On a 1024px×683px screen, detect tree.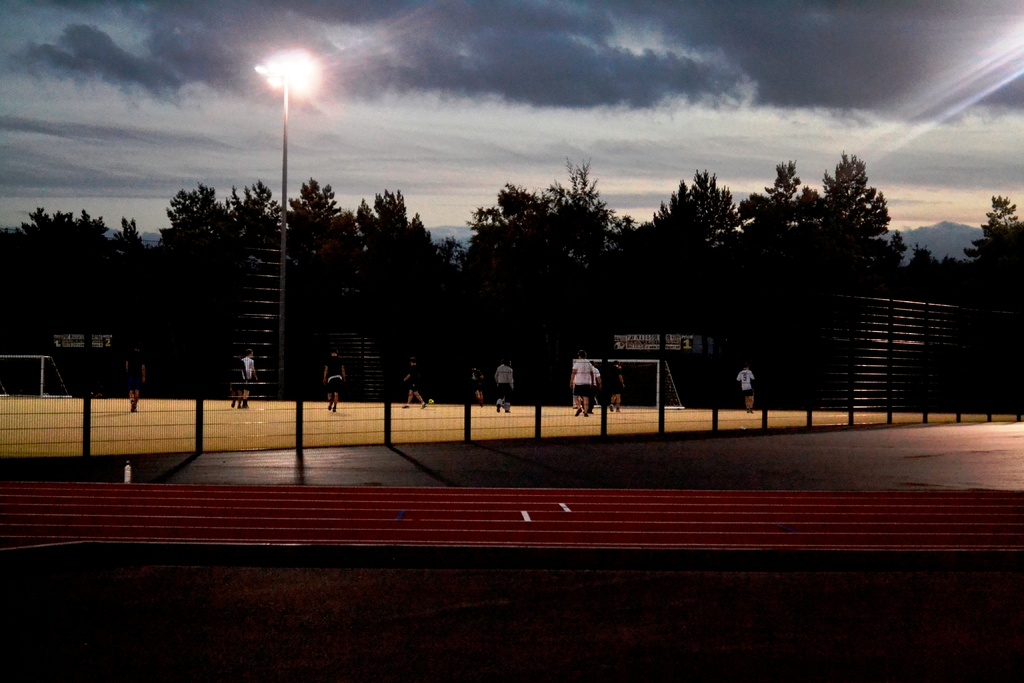
locate(355, 180, 439, 308).
